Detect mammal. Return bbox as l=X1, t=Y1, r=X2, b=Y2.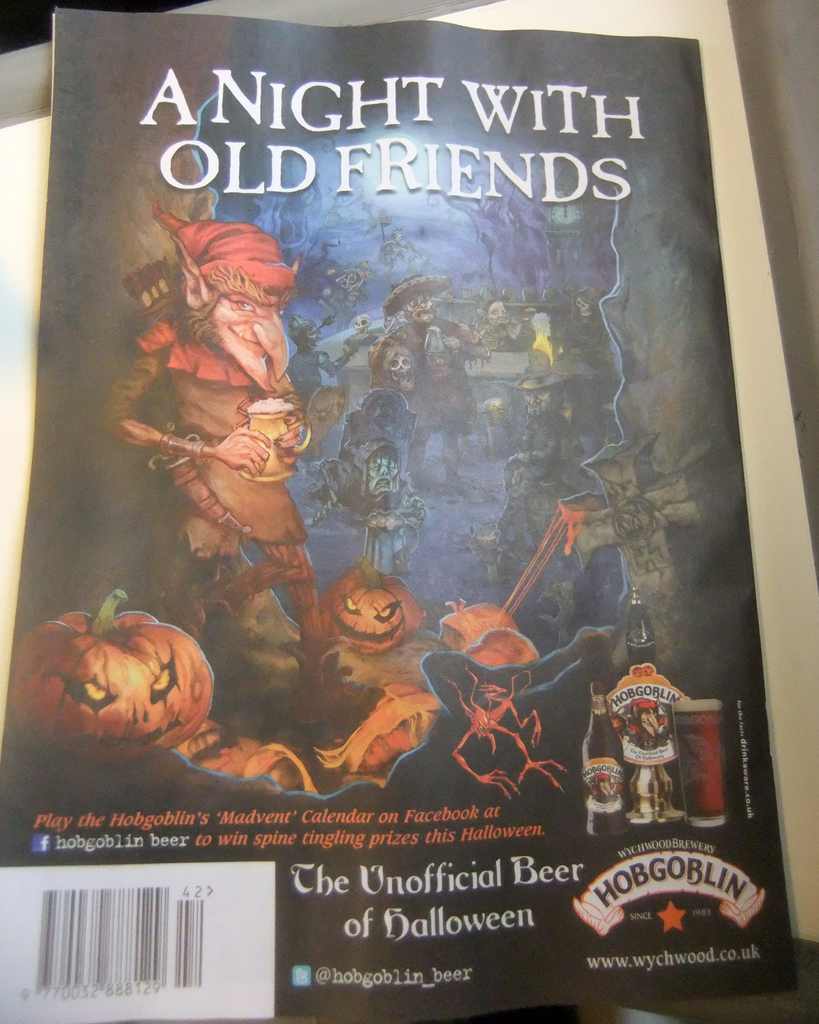
l=592, t=776, r=622, b=798.
